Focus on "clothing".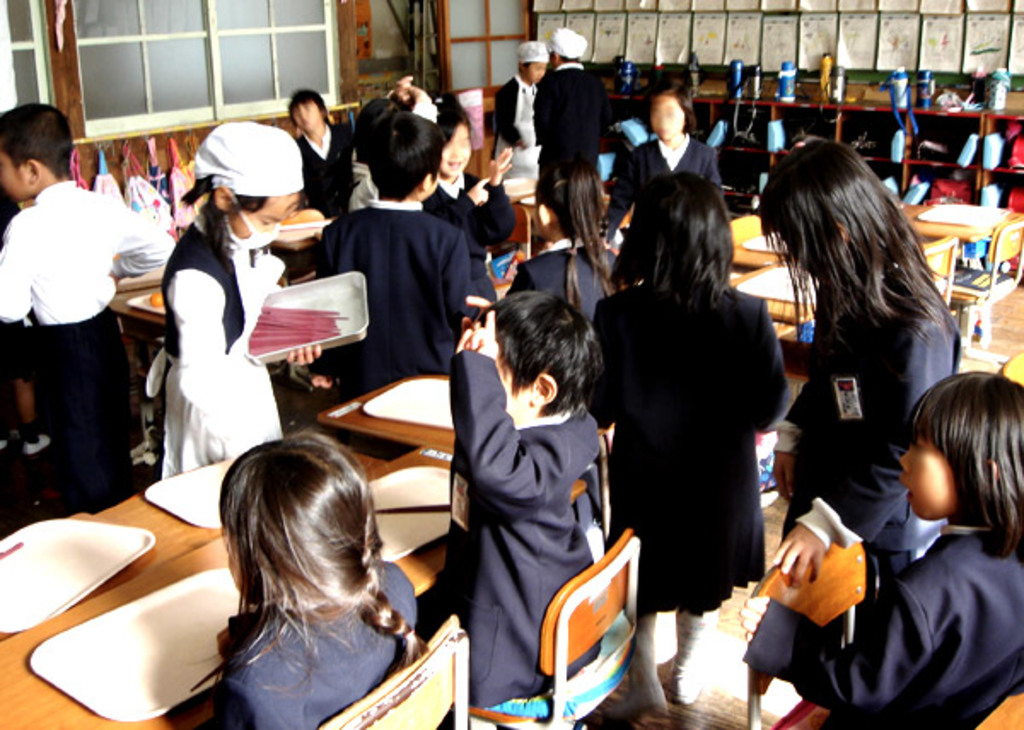
Focused at Rect(589, 254, 770, 699).
